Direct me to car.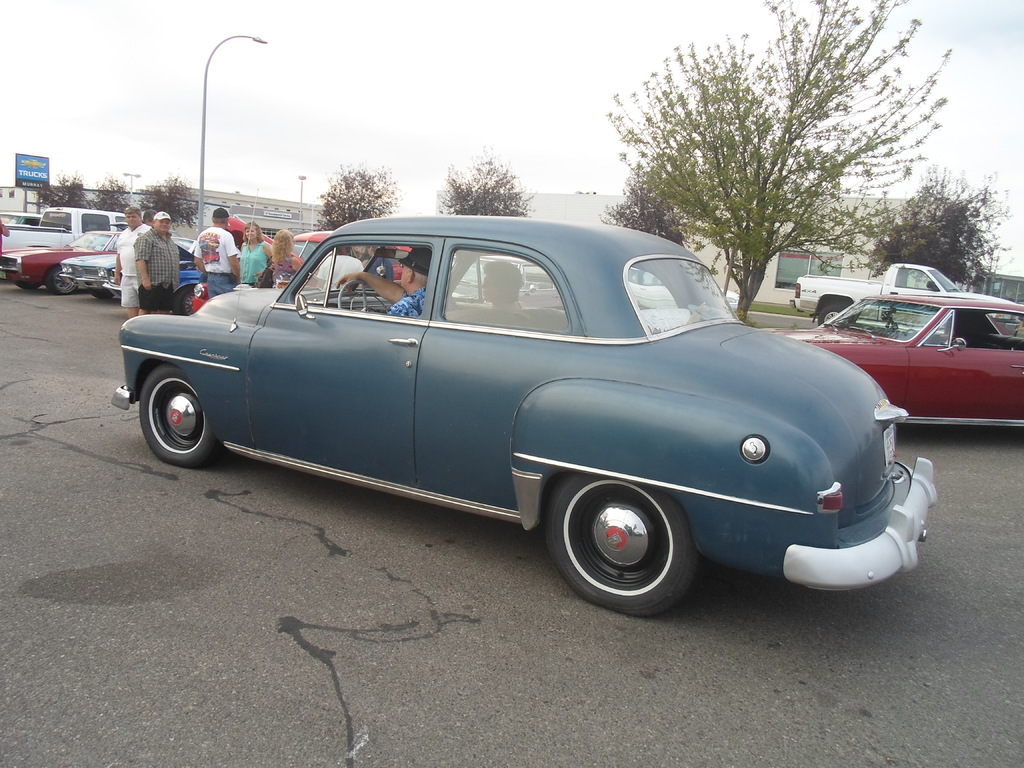
Direction: [left=630, top=262, right=742, bottom=312].
